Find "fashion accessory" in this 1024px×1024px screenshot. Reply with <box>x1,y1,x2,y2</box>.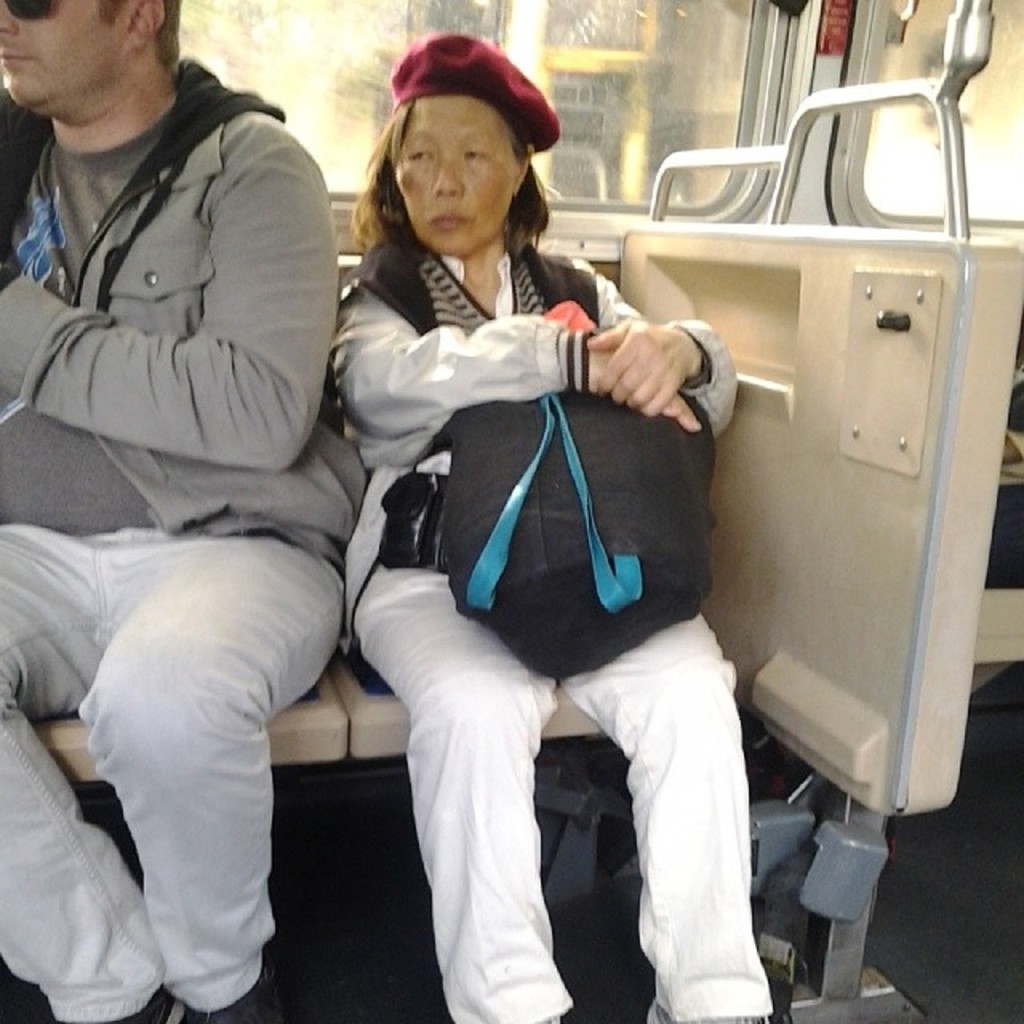
<box>394,34,562,150</box>.
